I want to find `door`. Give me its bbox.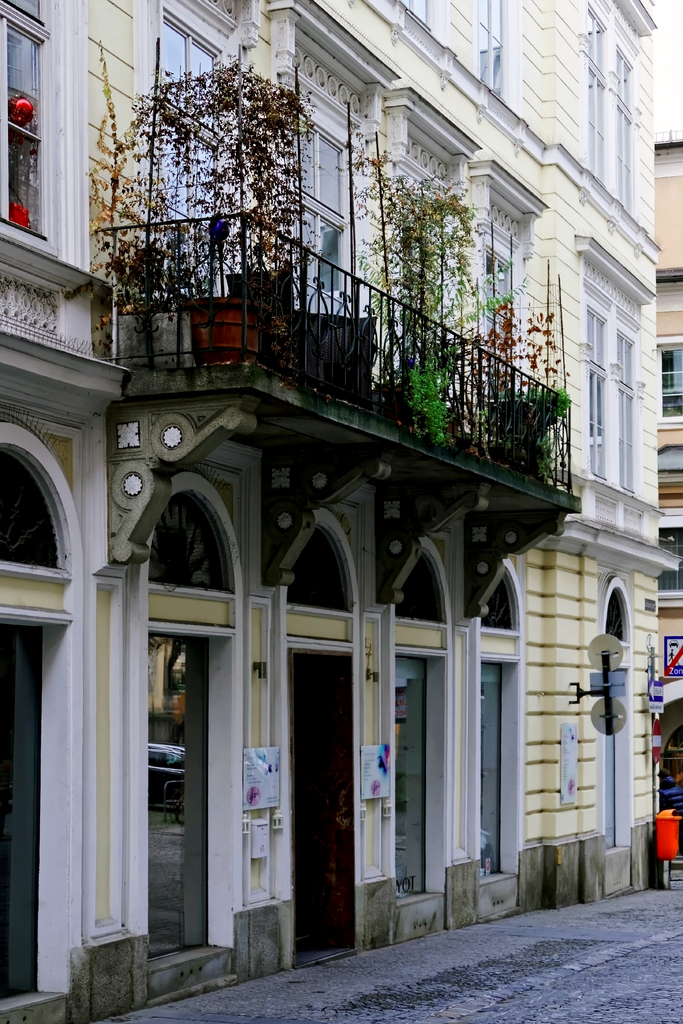
<bbox>0, 628, 40, 989</bbox>.
